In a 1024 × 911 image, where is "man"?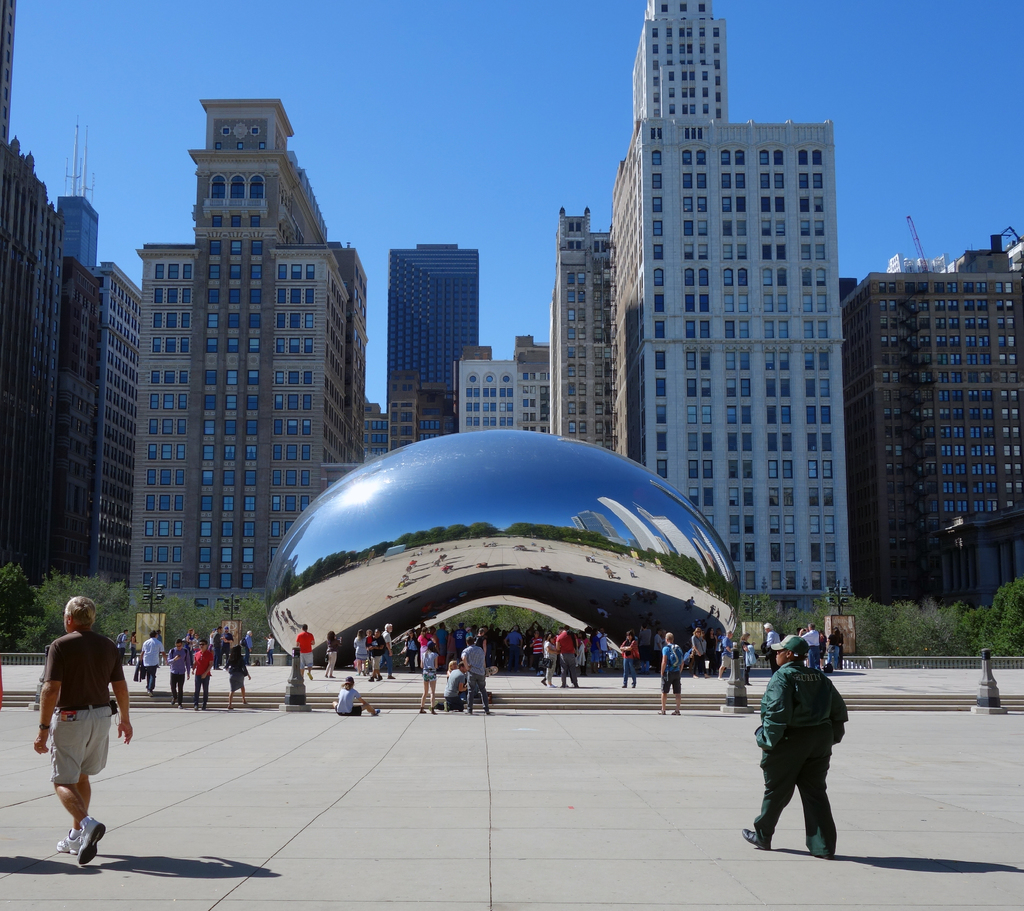
[x1=204, y1=621, x2=220, y2=671].
